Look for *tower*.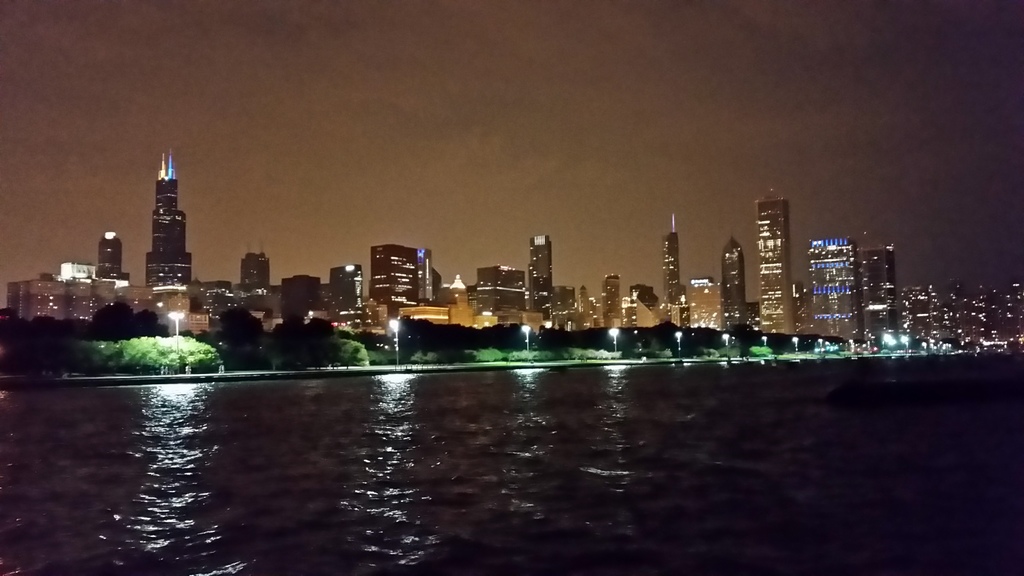
Found: Rect(474, 255, 526, 322).
